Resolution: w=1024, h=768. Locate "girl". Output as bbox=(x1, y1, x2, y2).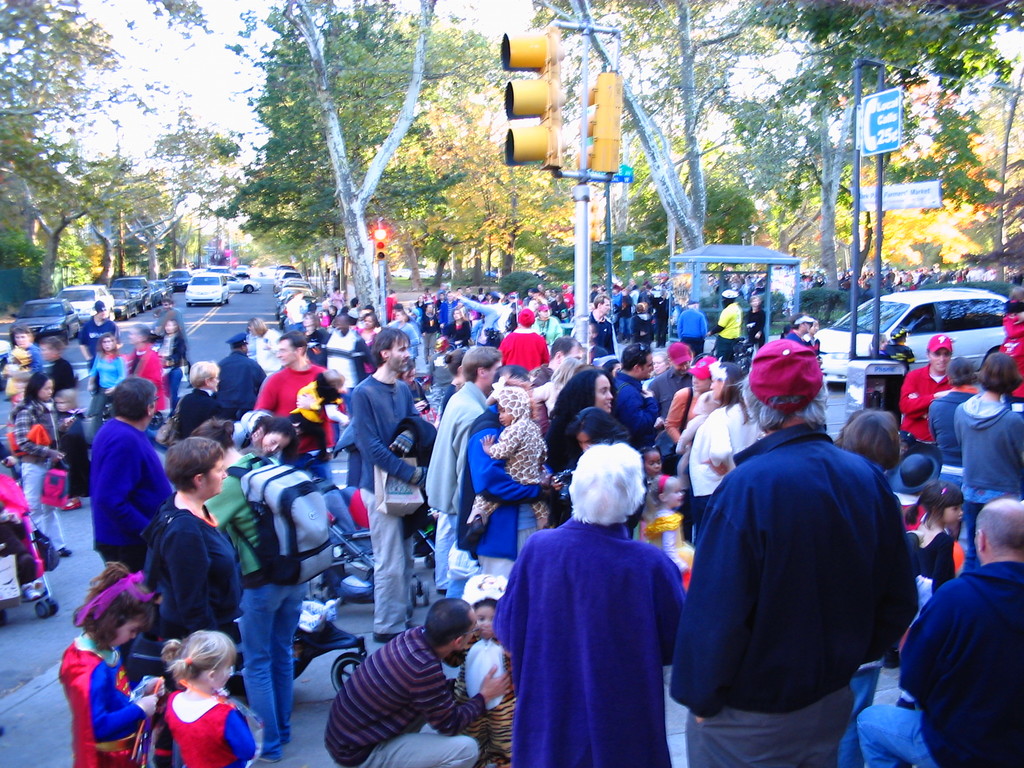
bbox=(906, 483, 968, 628).
